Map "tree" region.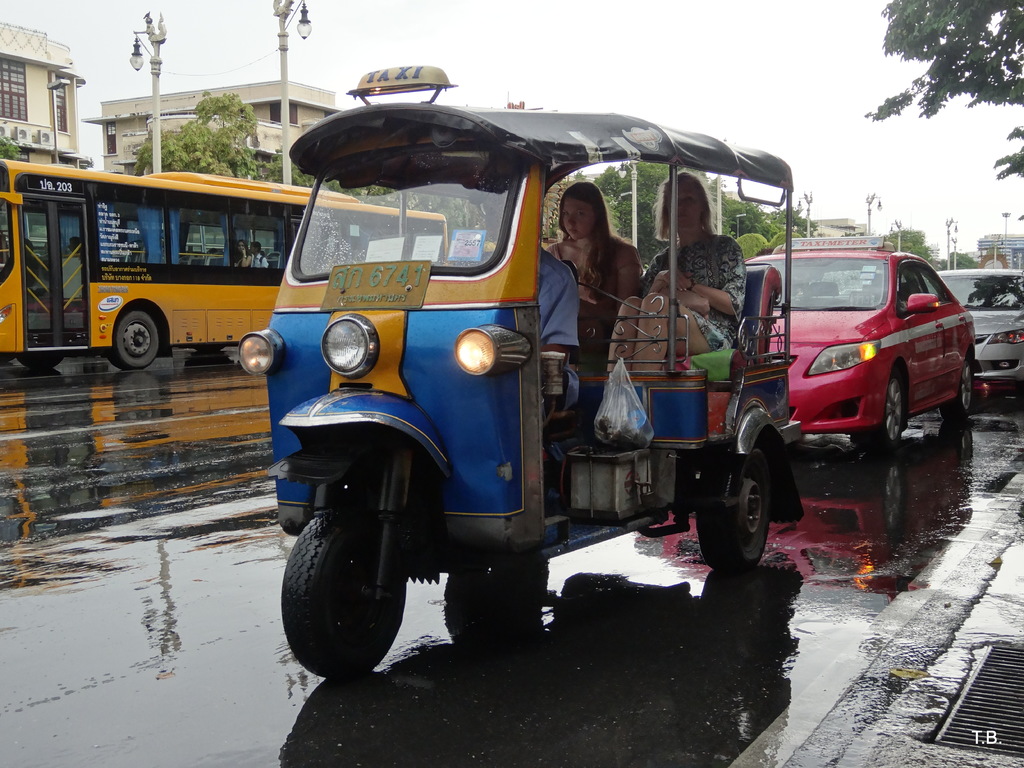
Mapped to BBox(932, 245, 977, 270).
